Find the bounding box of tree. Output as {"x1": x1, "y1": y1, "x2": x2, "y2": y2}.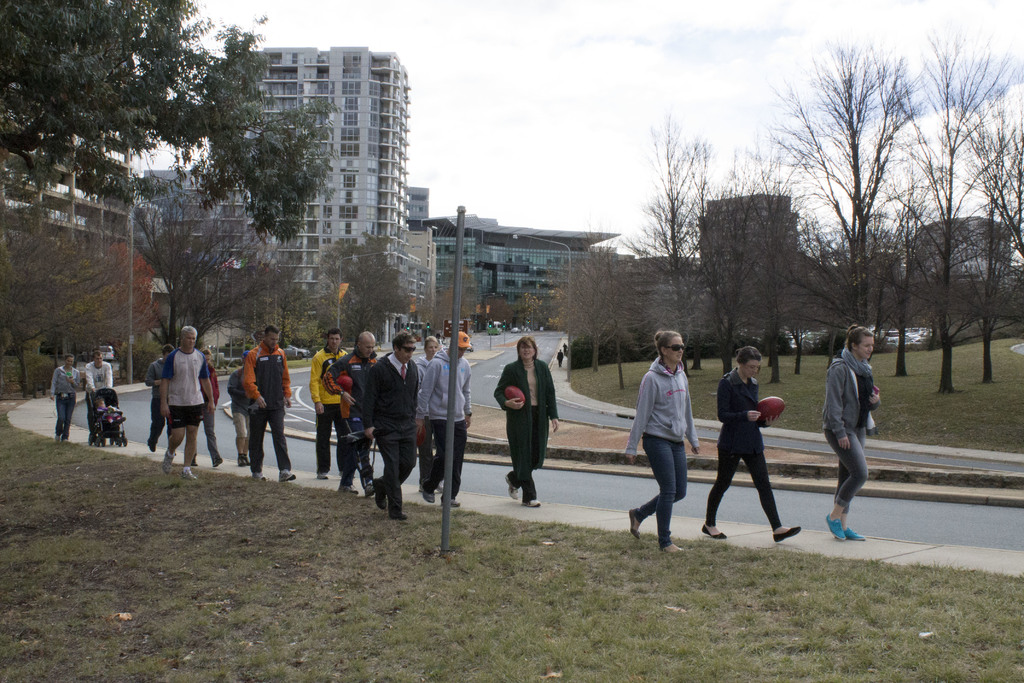
{"x1": 694, "y1": 119, "x2": 764, "y2": 379}.
